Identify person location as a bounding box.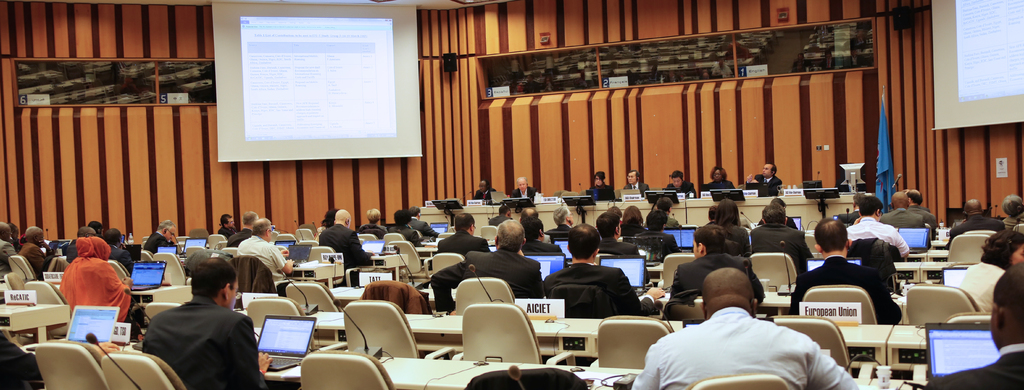
[901,190,940,232].
